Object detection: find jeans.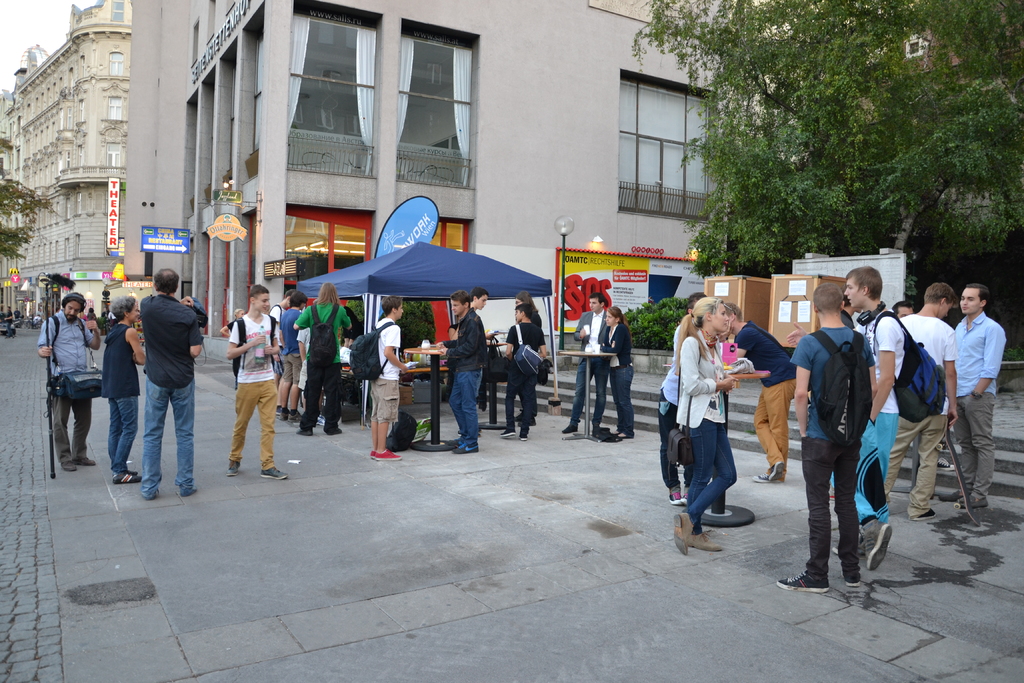
[107,366,189,511].
